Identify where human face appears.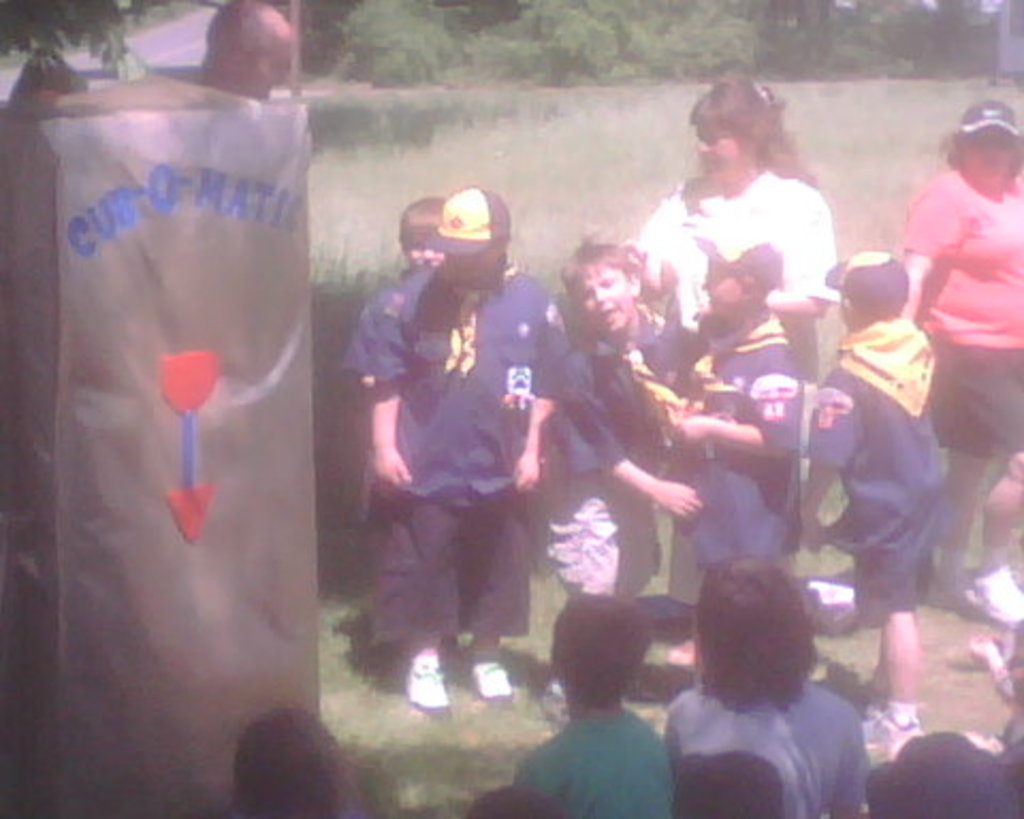
Appears at 962 119 1022 177.
